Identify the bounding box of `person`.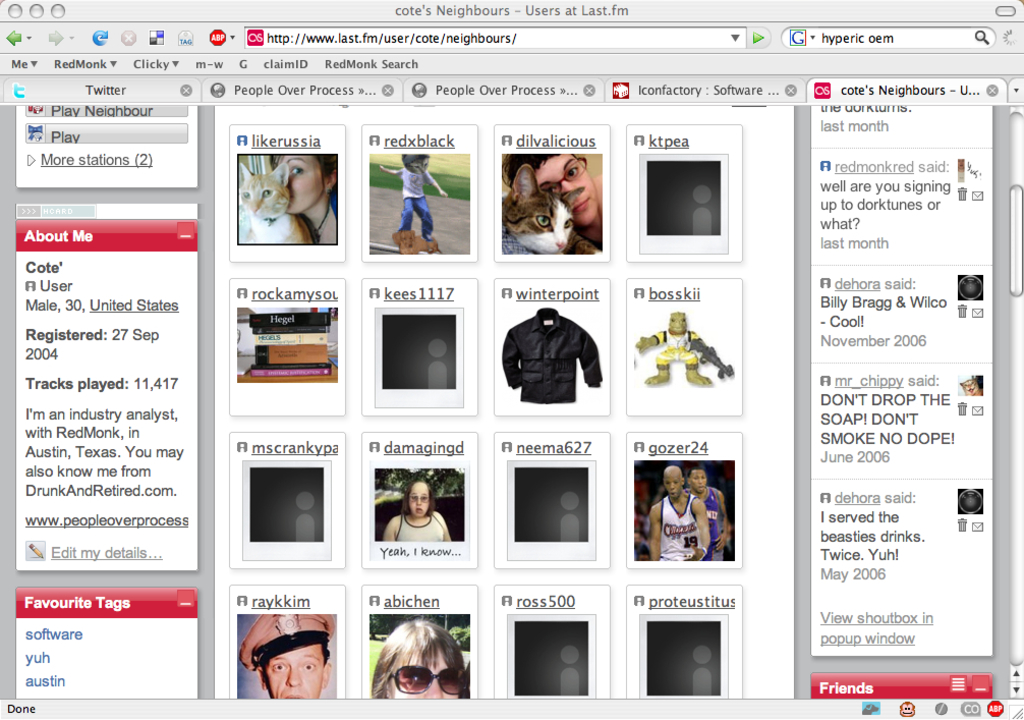
<region>376, 154, 449, 245</region>.
